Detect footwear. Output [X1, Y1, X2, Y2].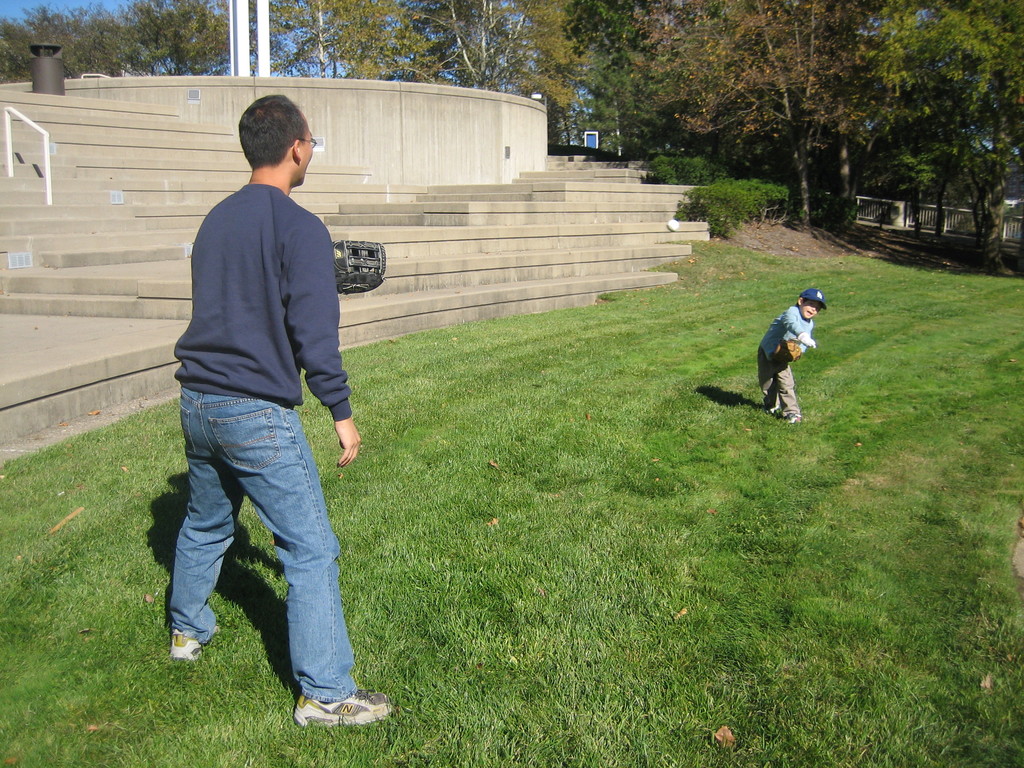
[289, 685, 397, 723].
